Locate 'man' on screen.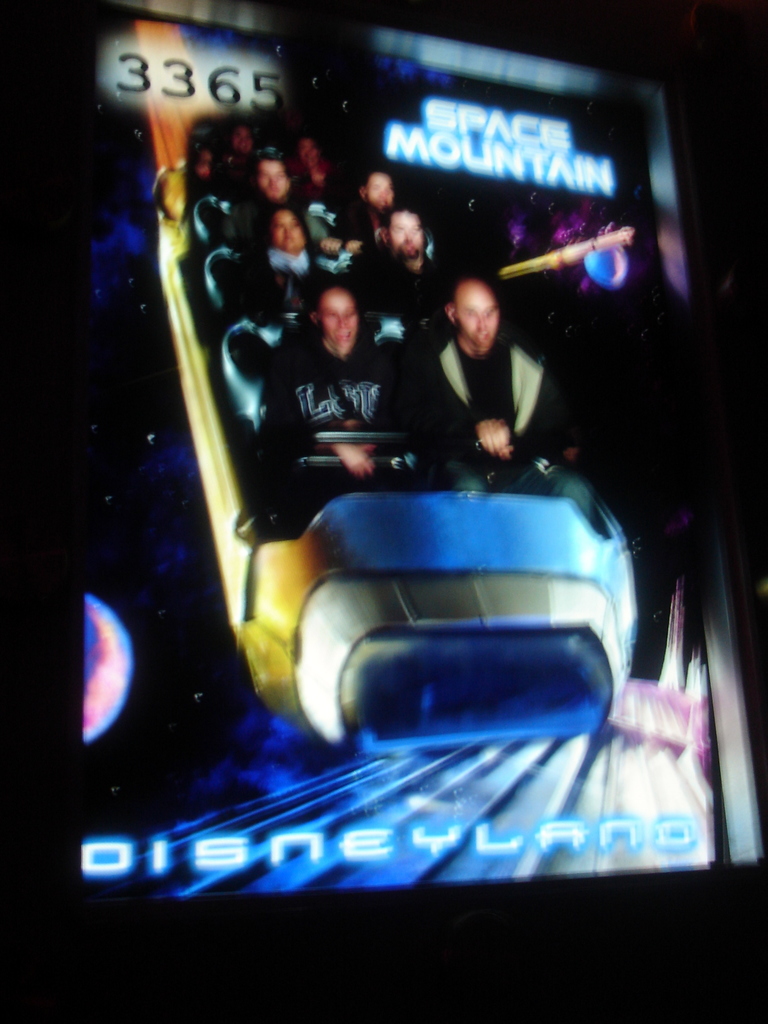
On screen at [left=371, top=271, right=595, bottom=520].
